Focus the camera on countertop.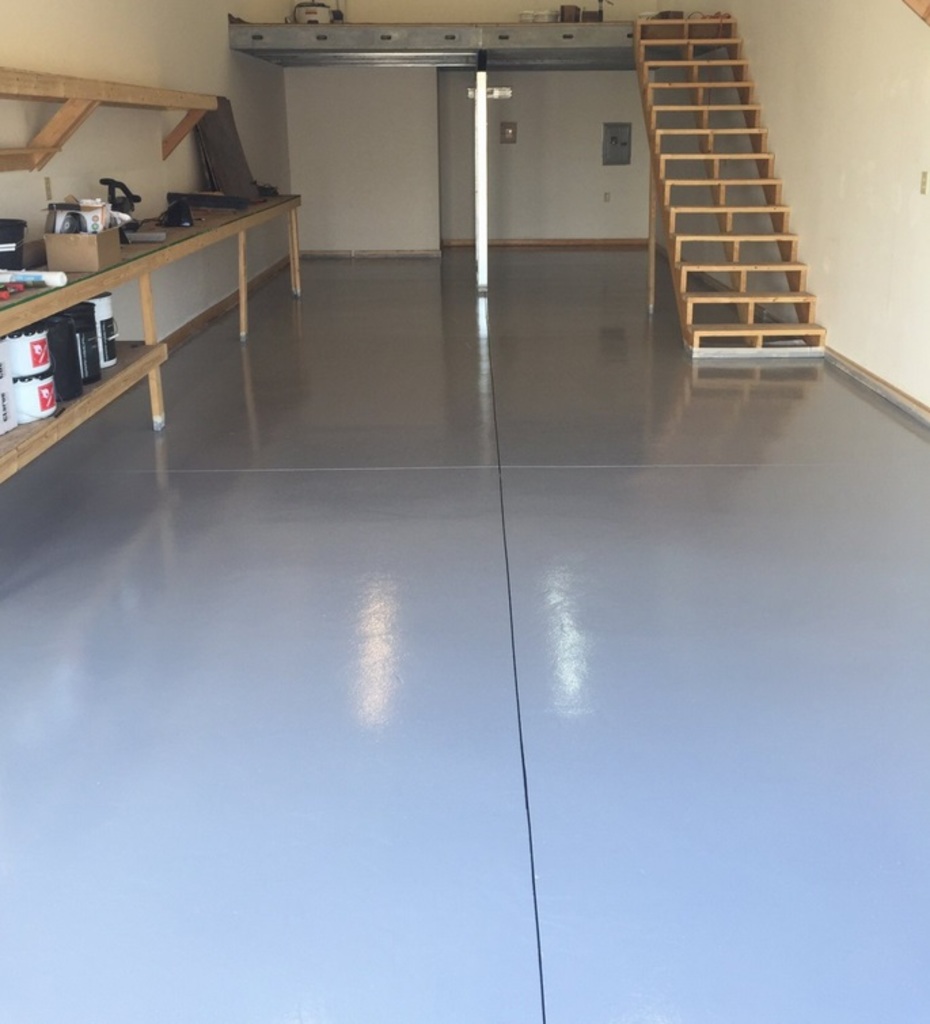
Focus region: 0/194/301/340.
